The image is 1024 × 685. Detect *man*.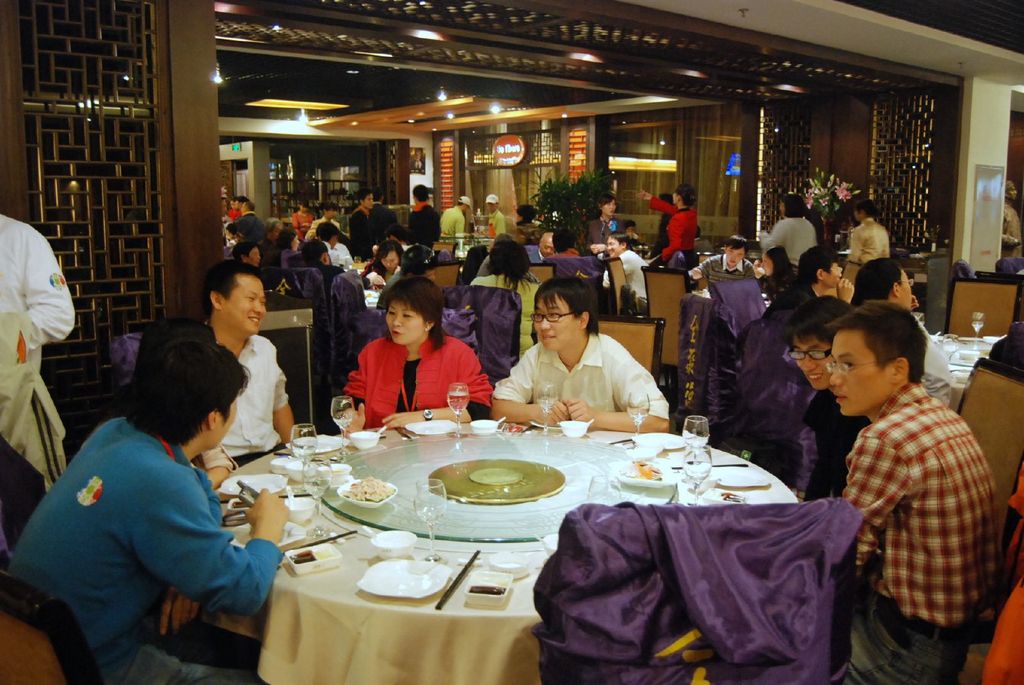
Detection: (316,221,352,260).
